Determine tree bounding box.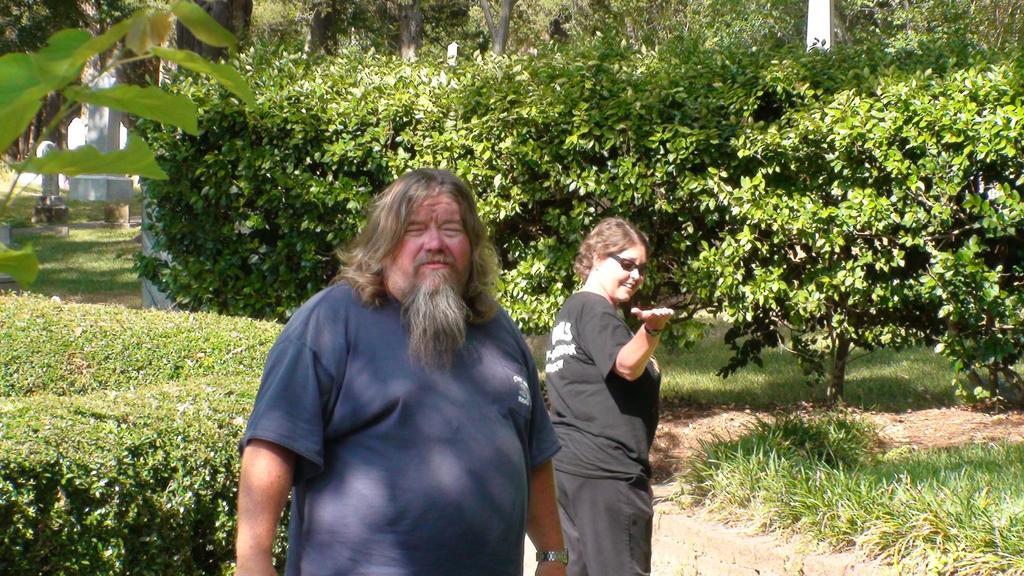
Determined: BBox(1, 0, 73, 153).
